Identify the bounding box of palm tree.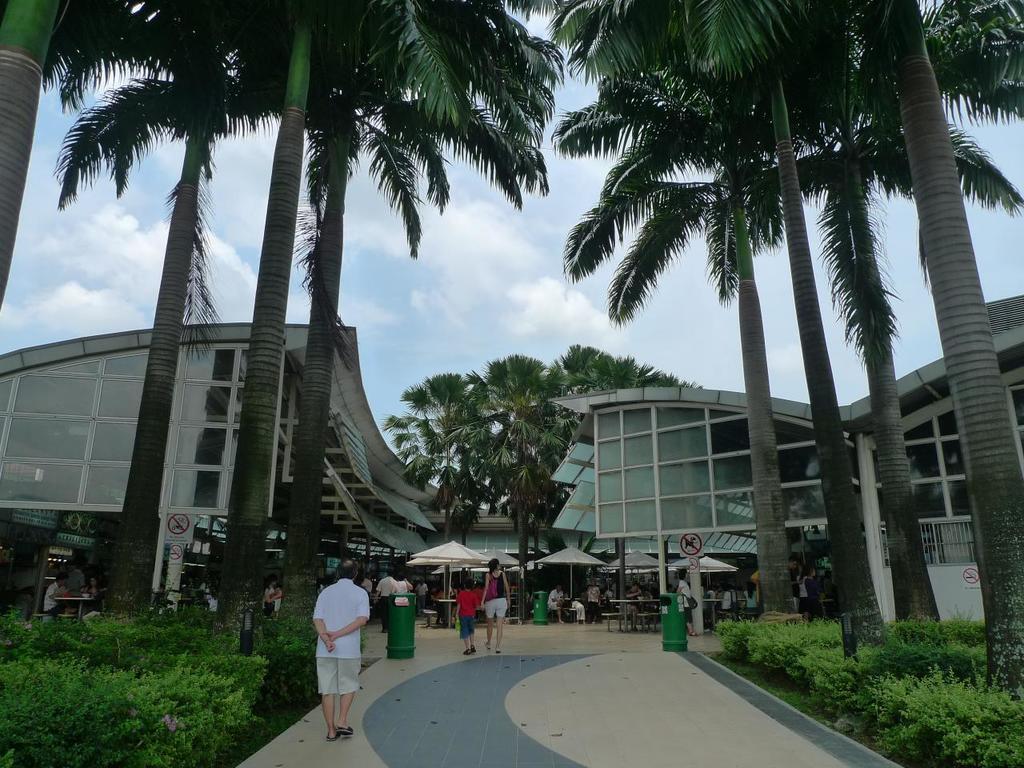
bbox(281, 0, 573, 609).
